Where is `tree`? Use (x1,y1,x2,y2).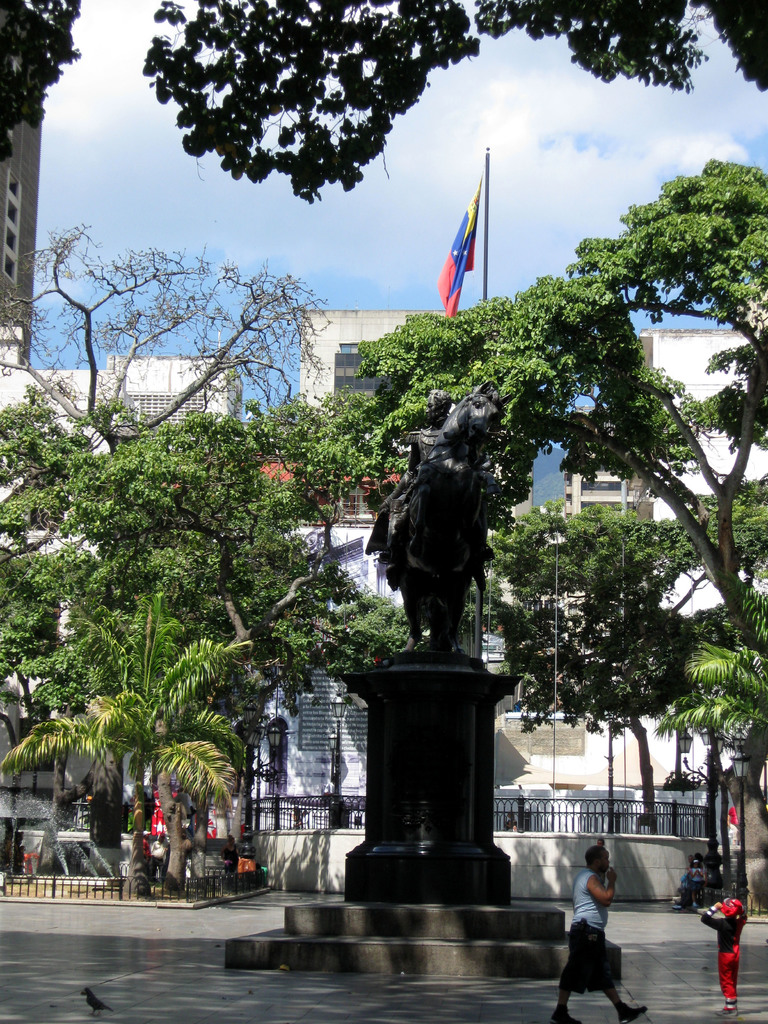
(345,146,767,829).
